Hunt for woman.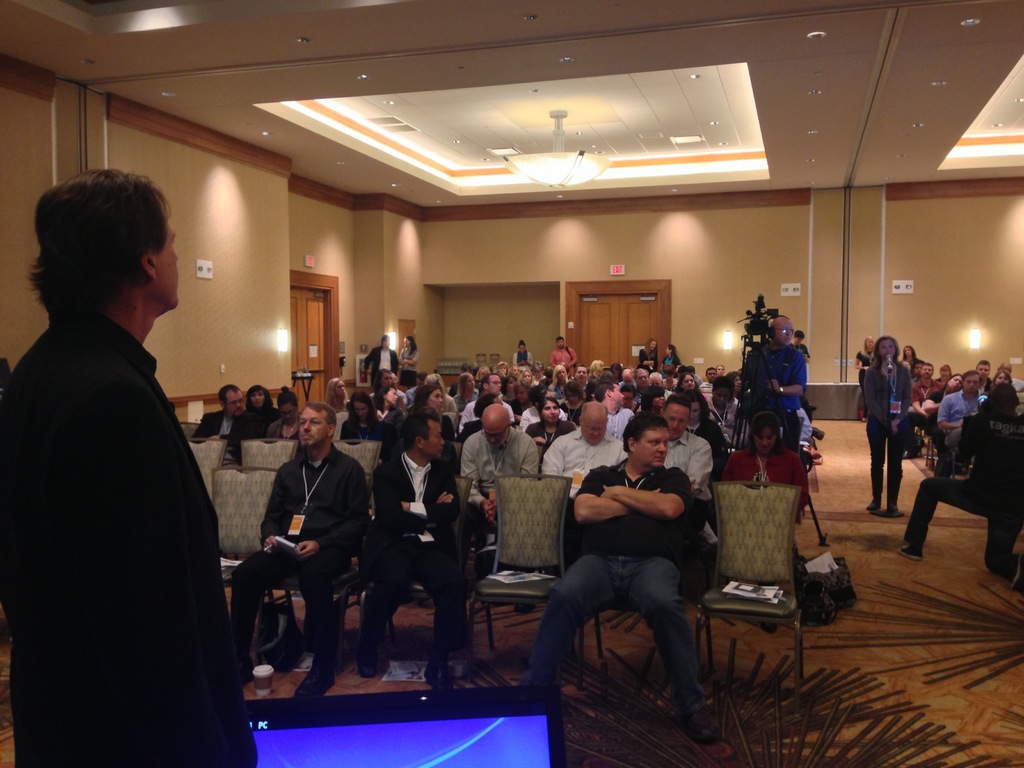
Hunted down at x1=511, y1=338, x2=532, y2=370.
